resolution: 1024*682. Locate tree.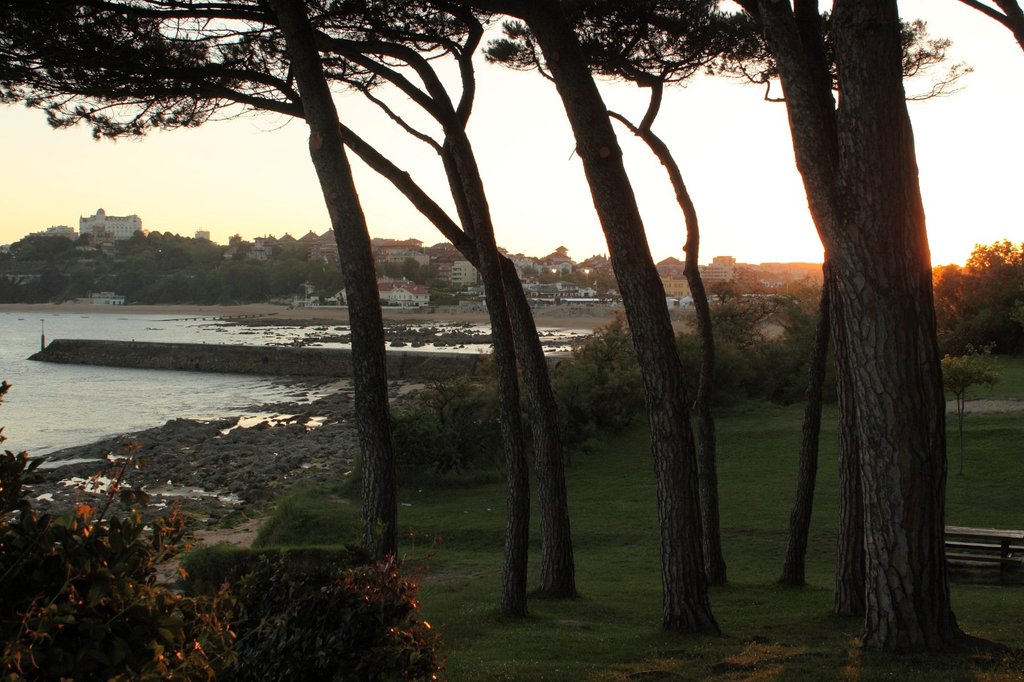
(x1=950, y1=0, x2=1023, y2=52).
